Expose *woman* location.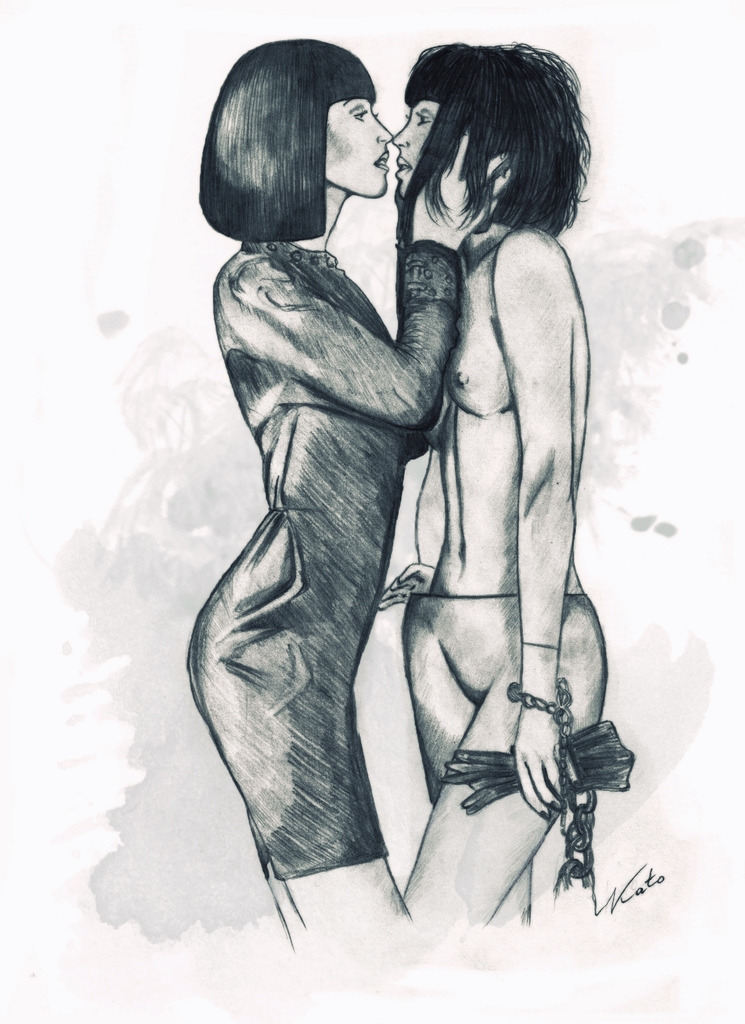
Exposed at {"left": 372, "top": 35, "right": 617, "bottom": 927}.
